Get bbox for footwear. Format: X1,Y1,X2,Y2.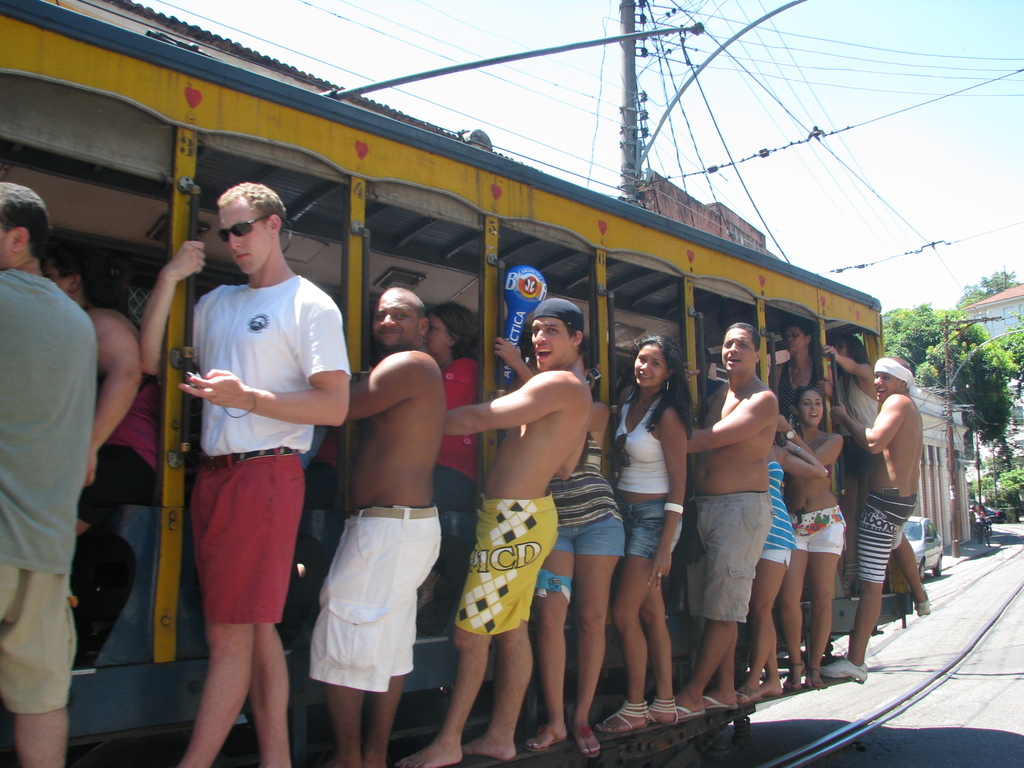
697,691,733,712.
